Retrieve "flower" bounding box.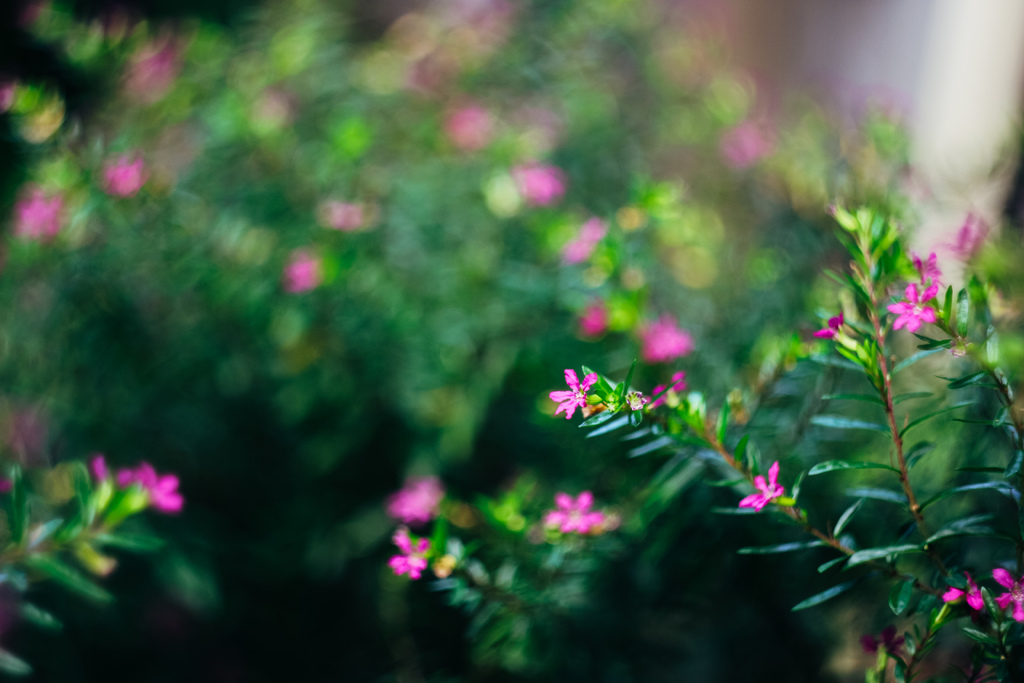
Bounding box: crop(935, 213, 990, 264).
